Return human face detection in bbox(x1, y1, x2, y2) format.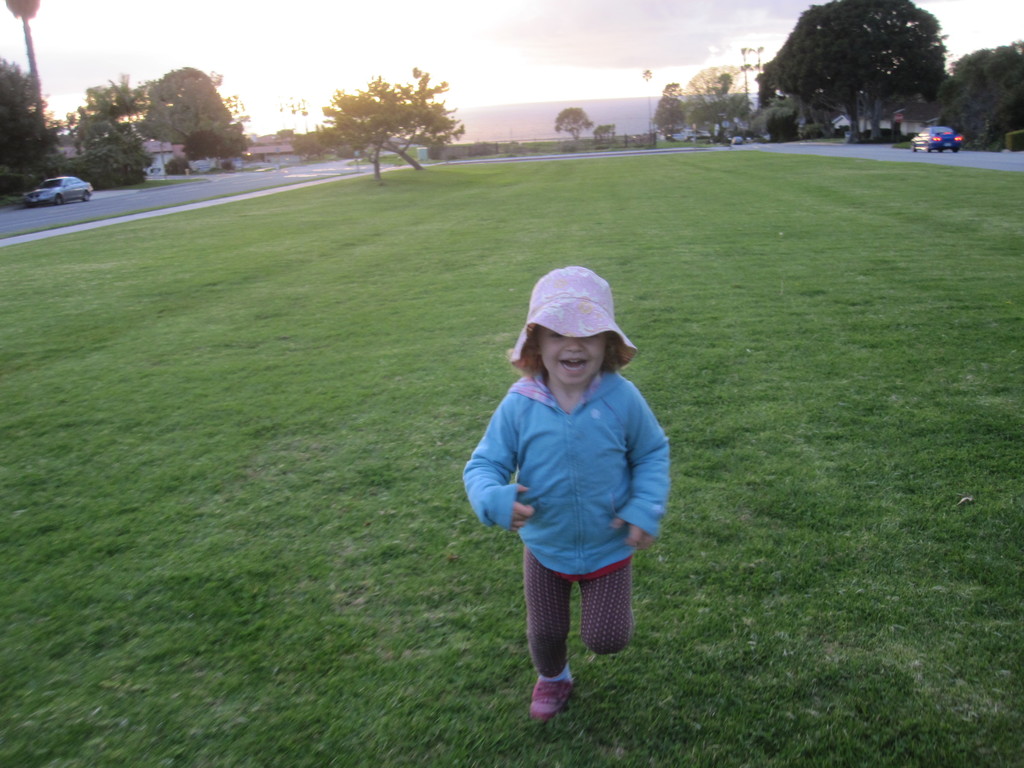
bbox(542, 325, 604, 382).
